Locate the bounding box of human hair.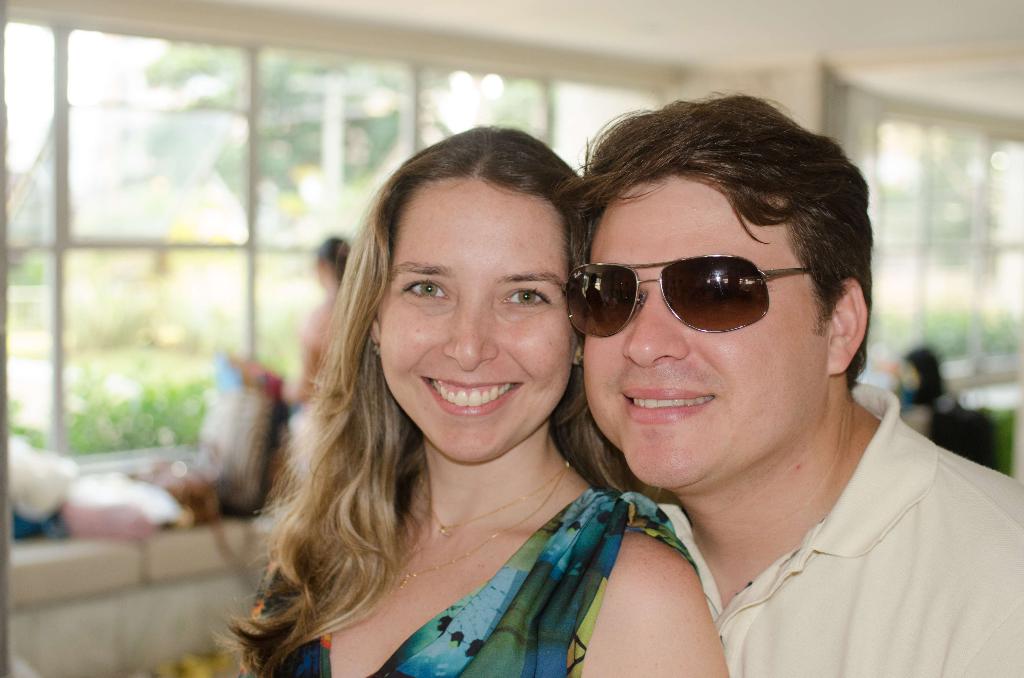
Bounding box: (264, 113, 593, 636).
